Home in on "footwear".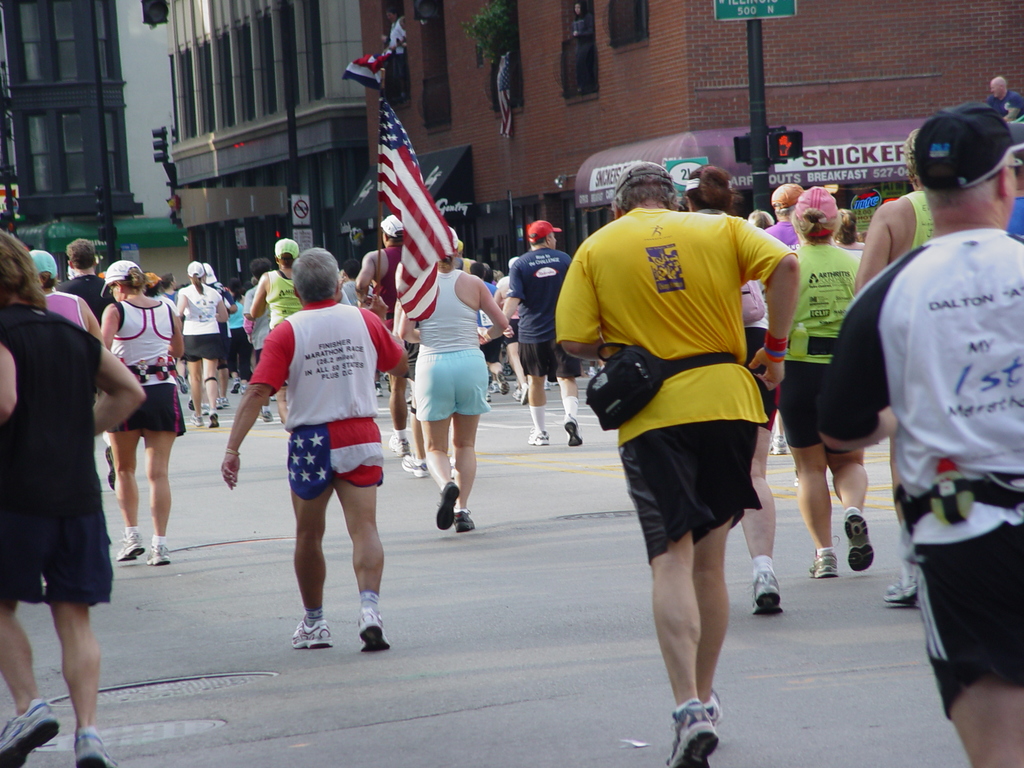
Homed in at left=191, top=415, right=202, bottom=426.
